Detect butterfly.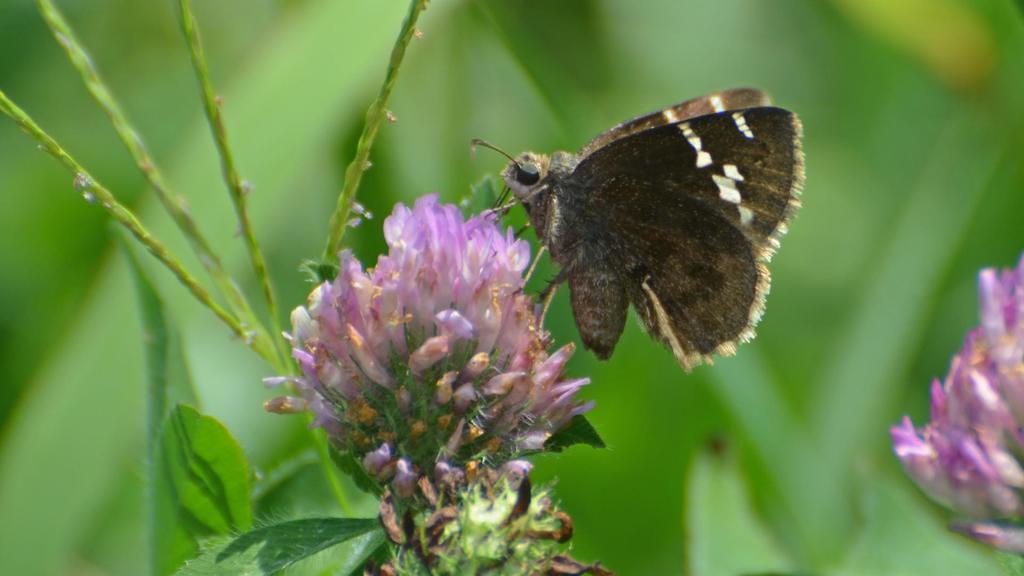
Detected at [left=444, top=81, right=817, bottom=367].
